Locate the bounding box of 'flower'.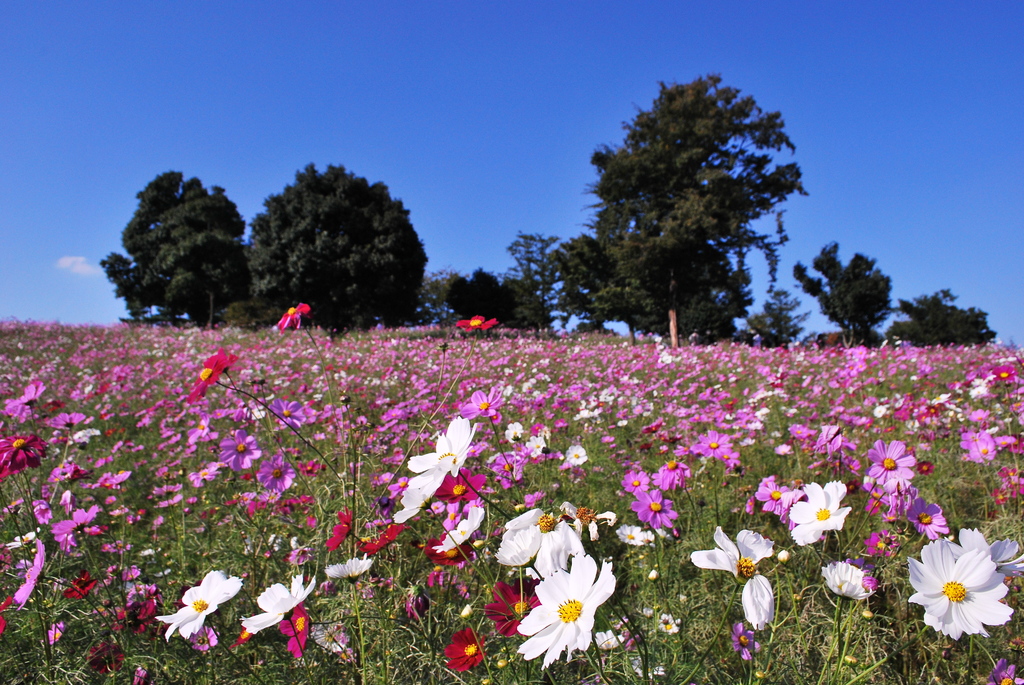
Bounding box: {"left": 15, "top": 542, "right": 49, "bottom": 603}.
